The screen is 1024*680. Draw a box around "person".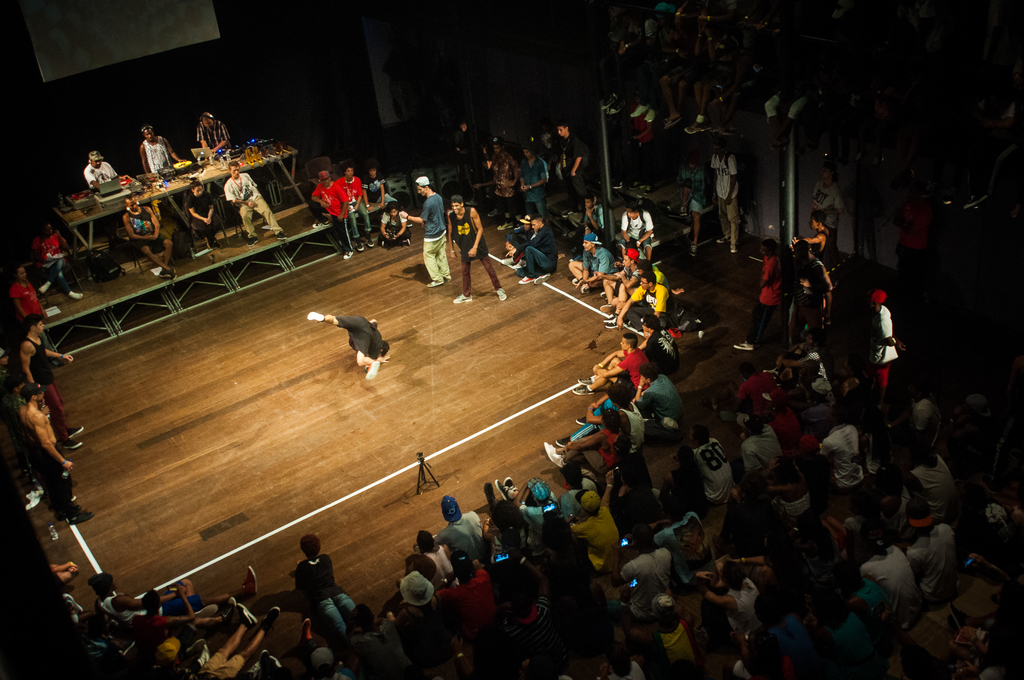
(496,130,524,202).
